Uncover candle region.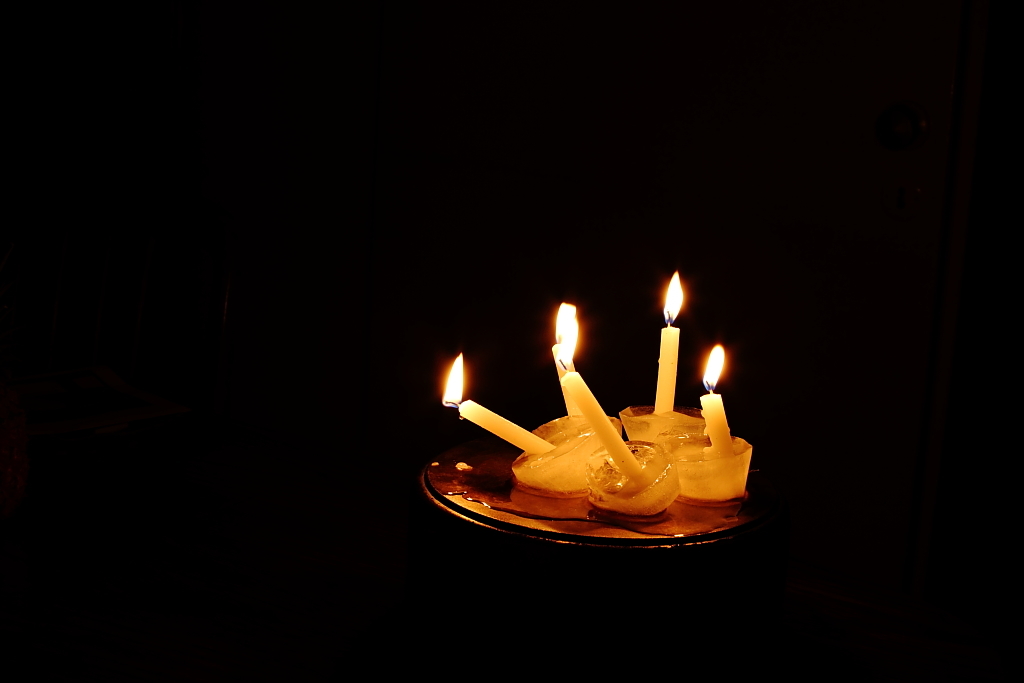
Uncovered: 437,351,549,460.
